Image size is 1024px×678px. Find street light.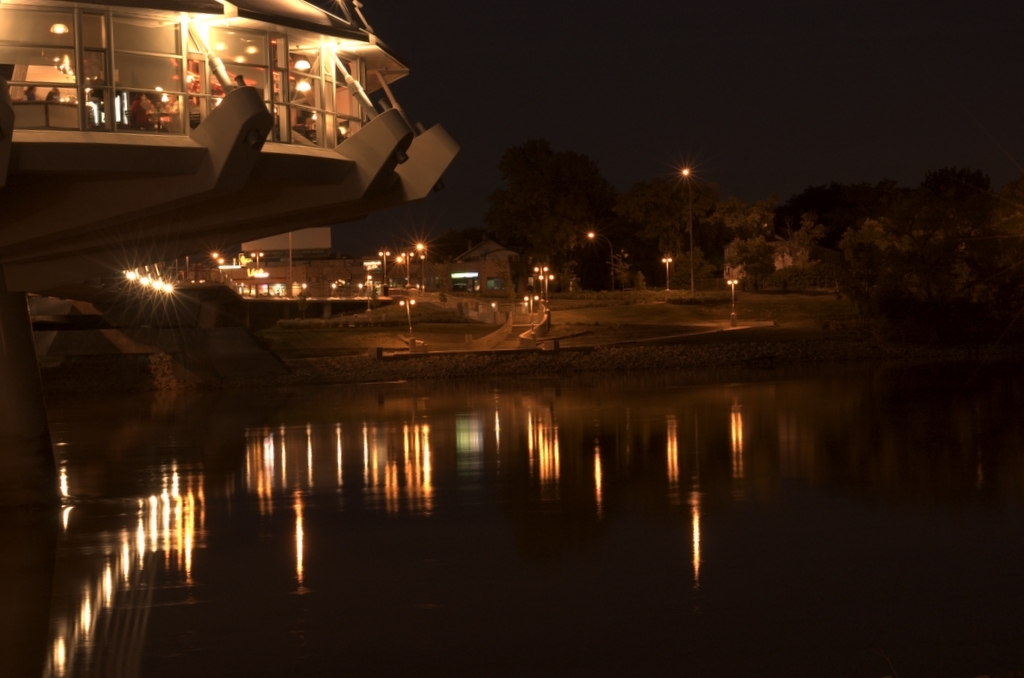
(x1=540, y1=276, x2=553, y2=298).
